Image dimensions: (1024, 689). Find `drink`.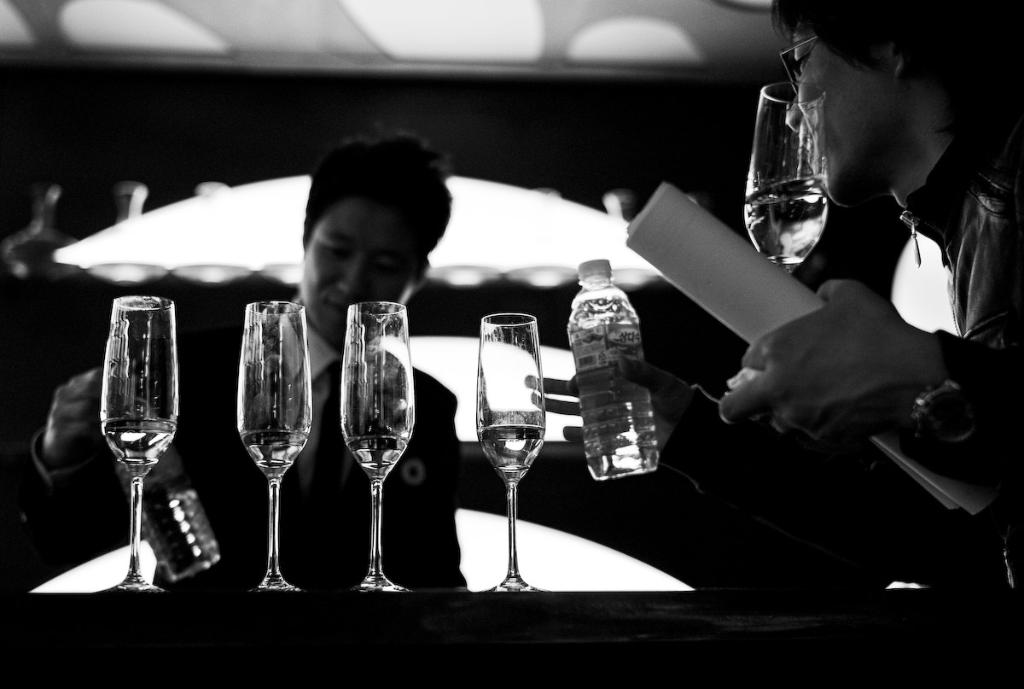
(476, 425, 546, 485).
